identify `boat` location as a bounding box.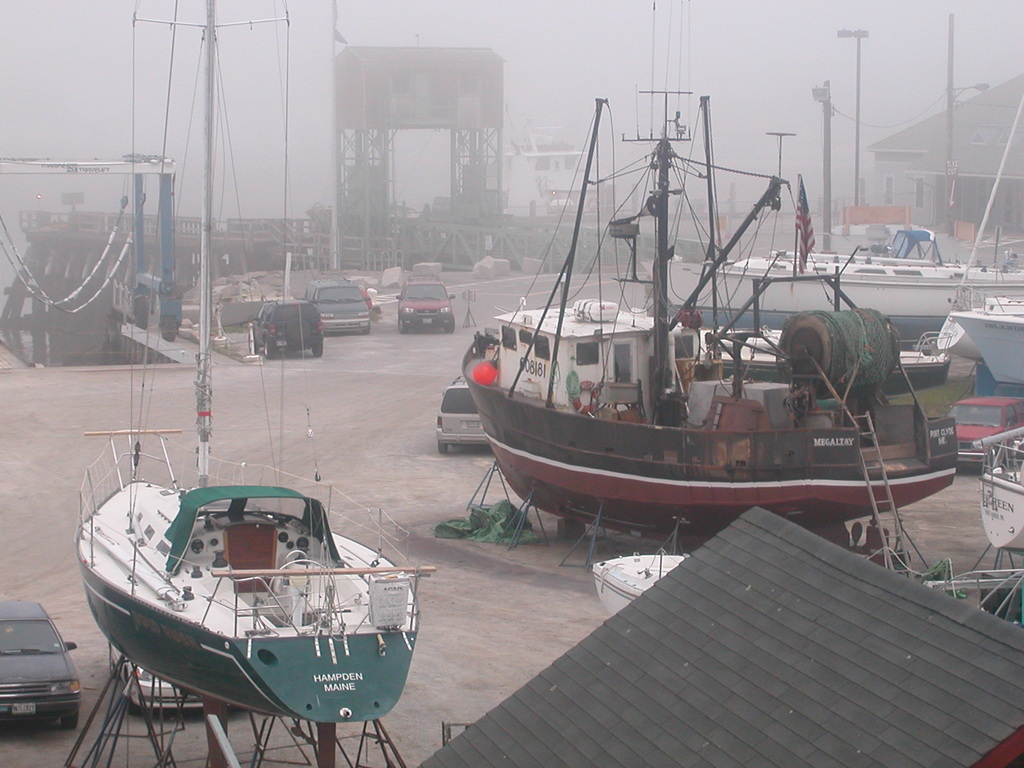
[935, 98, 1023, 403].
